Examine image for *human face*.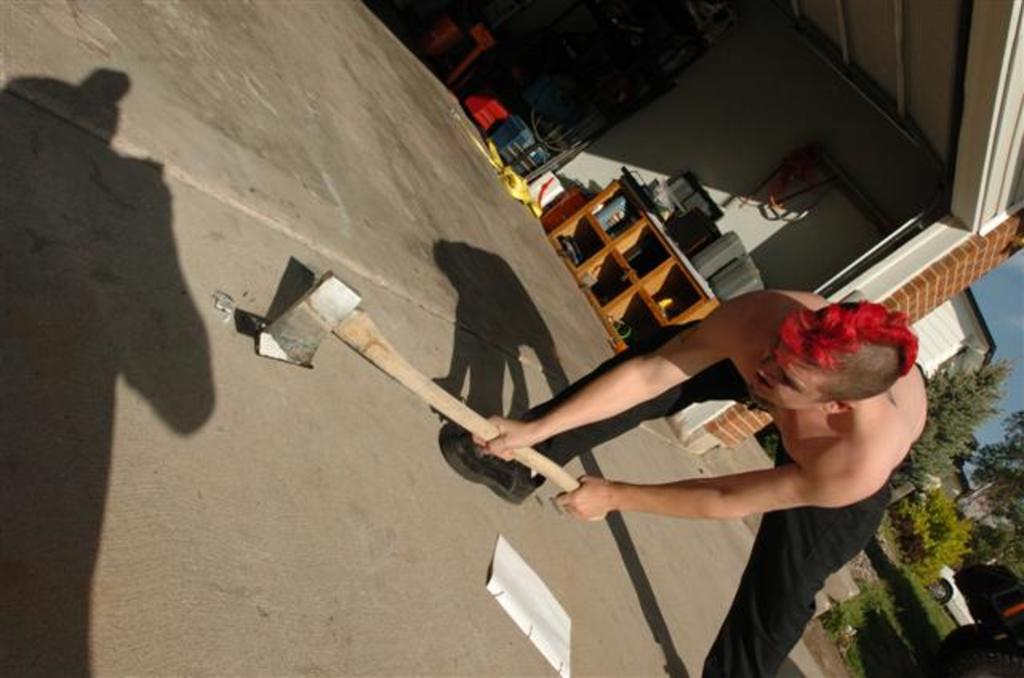
Examination result: locate(752, 342, 829, 409).
